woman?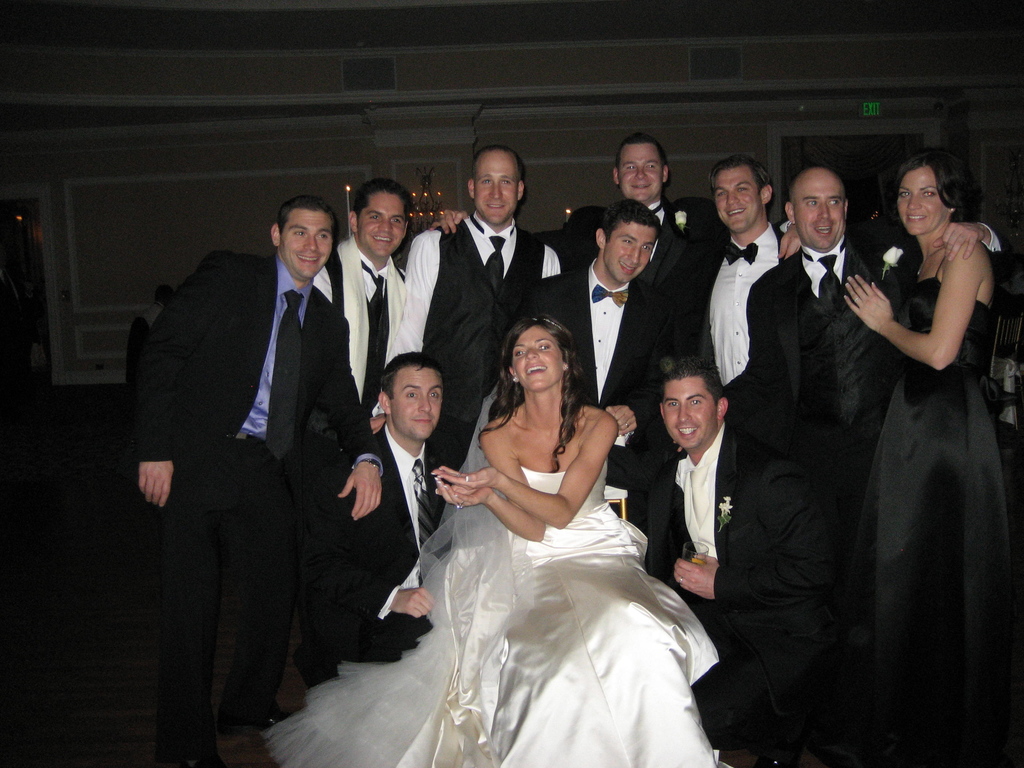
bbox=(263, 320, 726, 767)
